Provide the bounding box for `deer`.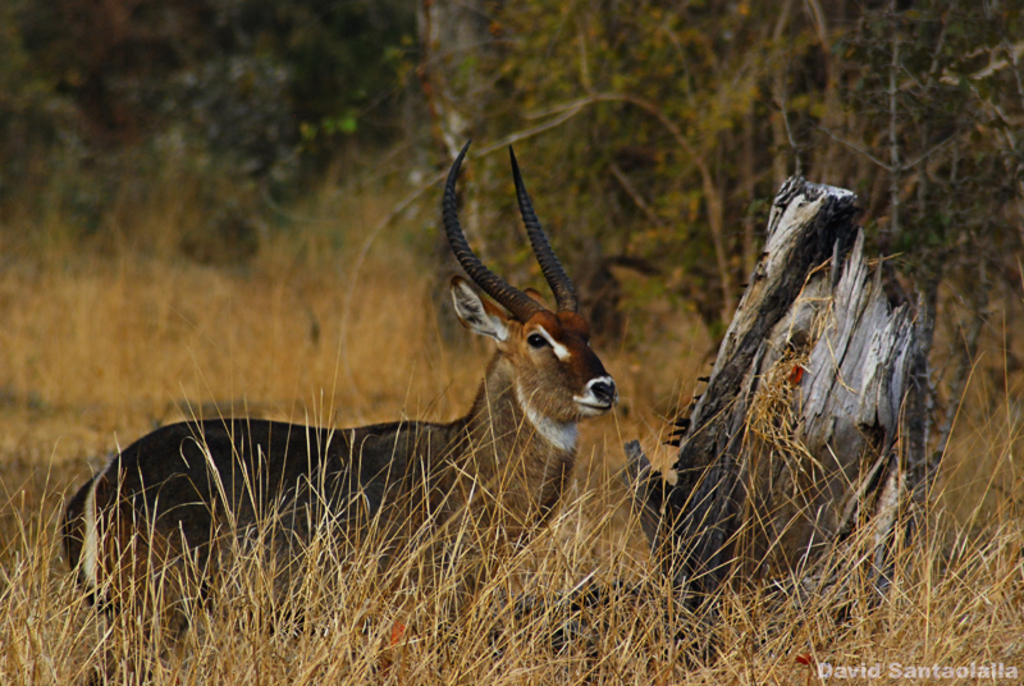
Rect(59, 138, 613, 683).
